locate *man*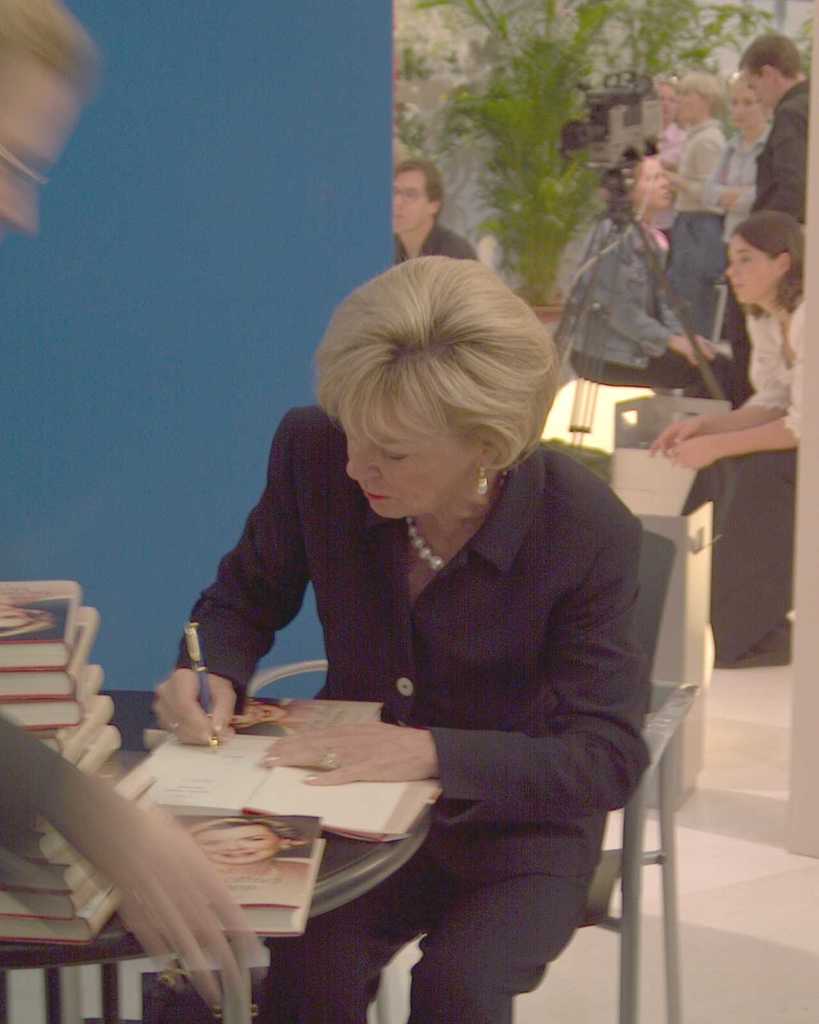
(392,158,478,267)
